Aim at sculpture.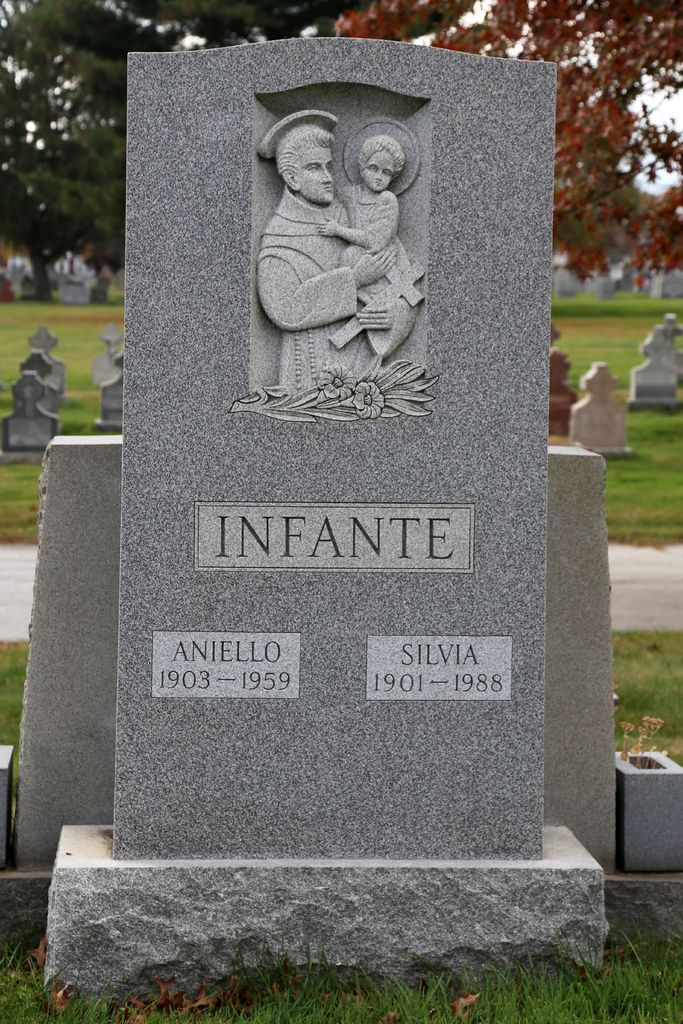
Aimed at l=254, t=99, r=431, b=410.
